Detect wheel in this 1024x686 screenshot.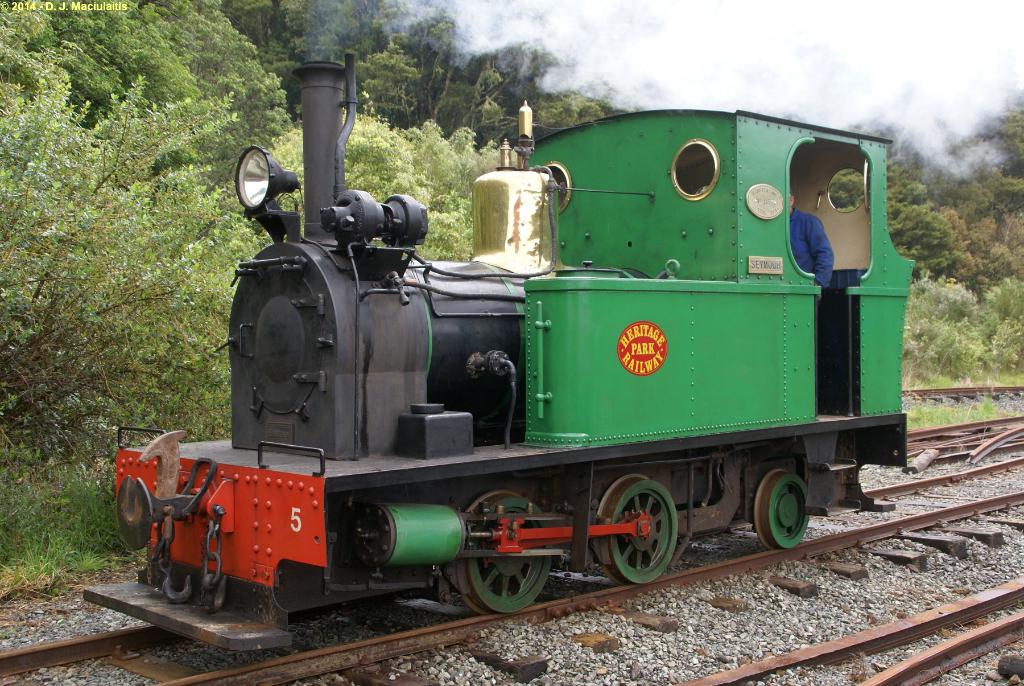
Detection: 592 471 698 580.
